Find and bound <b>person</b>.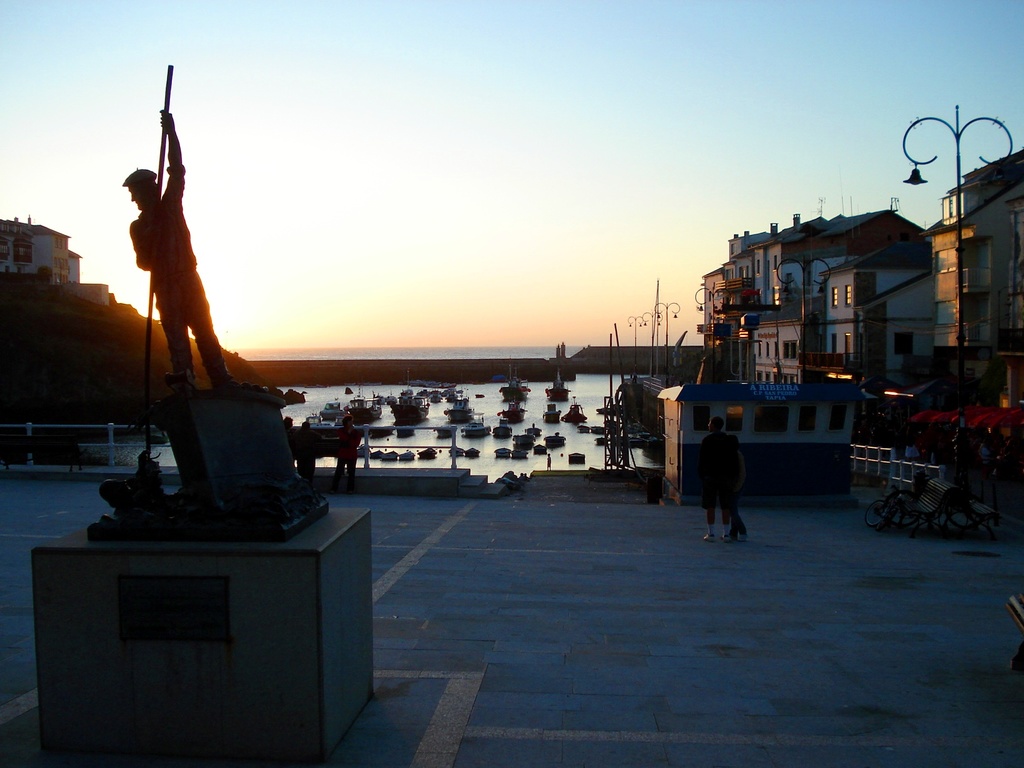
Bound: [718,435,750,545].
